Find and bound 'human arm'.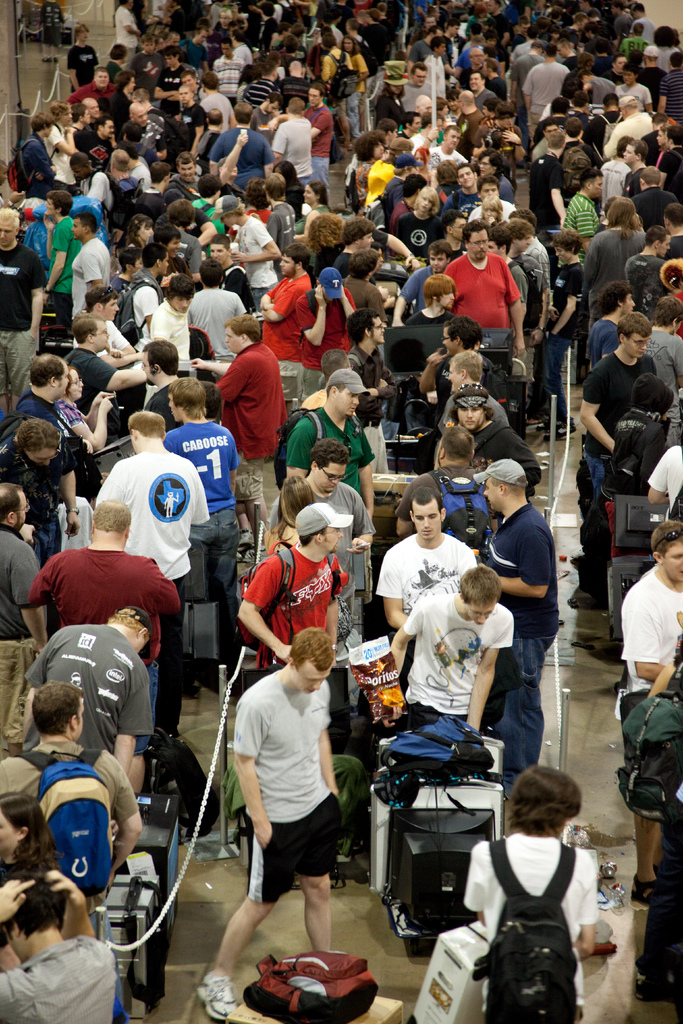
Bound: [x1=26, y1=557, x2=61, y2=613].
